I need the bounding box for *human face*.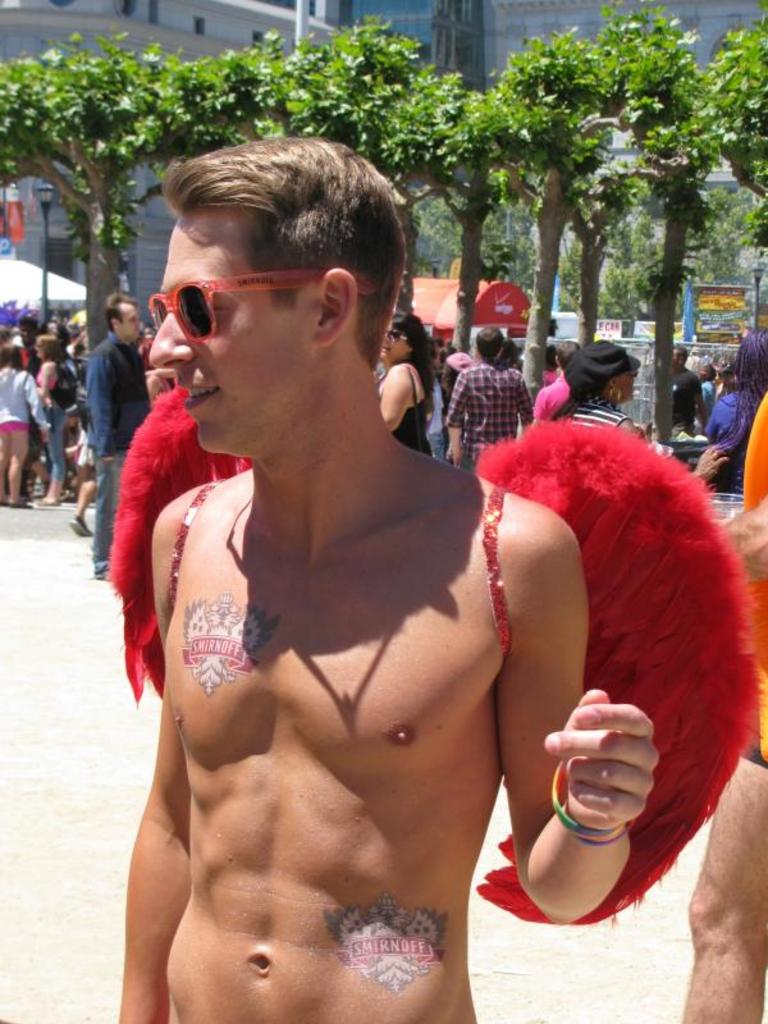
Here it is: detection(148, 211, 306, 453).
